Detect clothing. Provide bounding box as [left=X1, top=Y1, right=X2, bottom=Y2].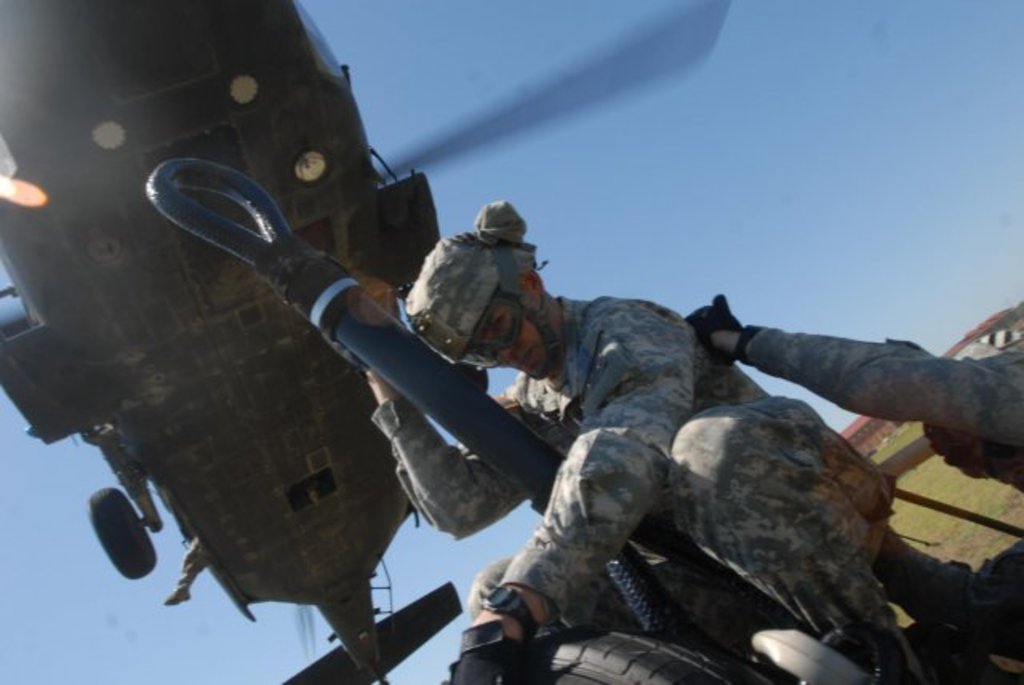
[left=712, top=318, right=1022, bottom=466].
